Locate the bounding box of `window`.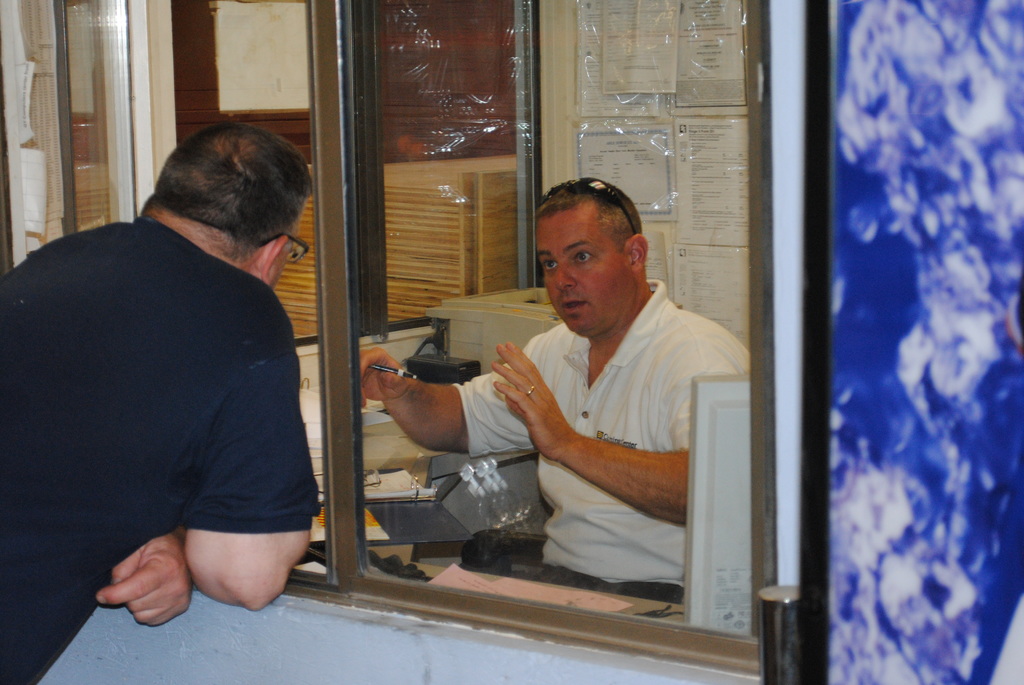
Bounding box: 323,0,778,664.
